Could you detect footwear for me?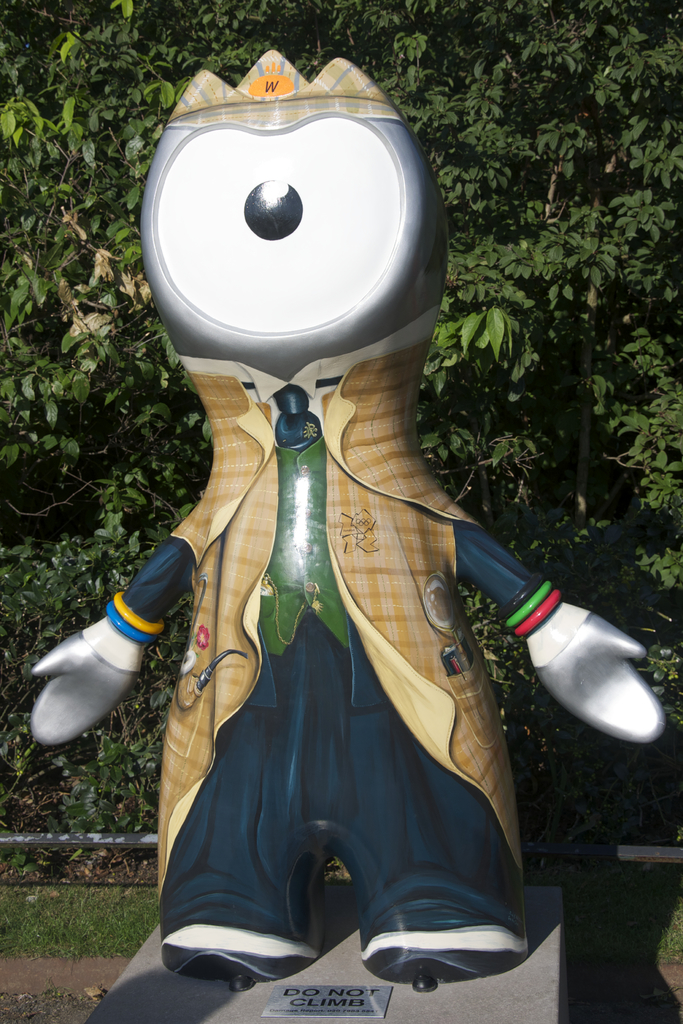
Detection result: <box>325,876,548,996</box>.
